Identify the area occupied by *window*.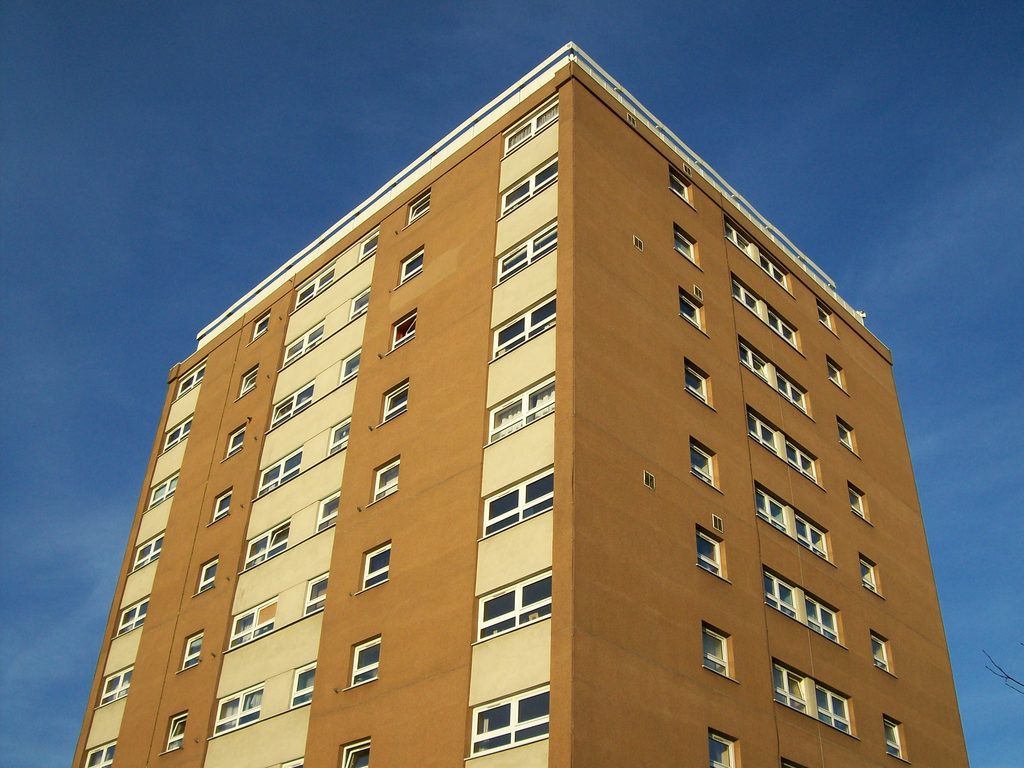
Area: x1=486, y1=291, x2=561, y2=361.
